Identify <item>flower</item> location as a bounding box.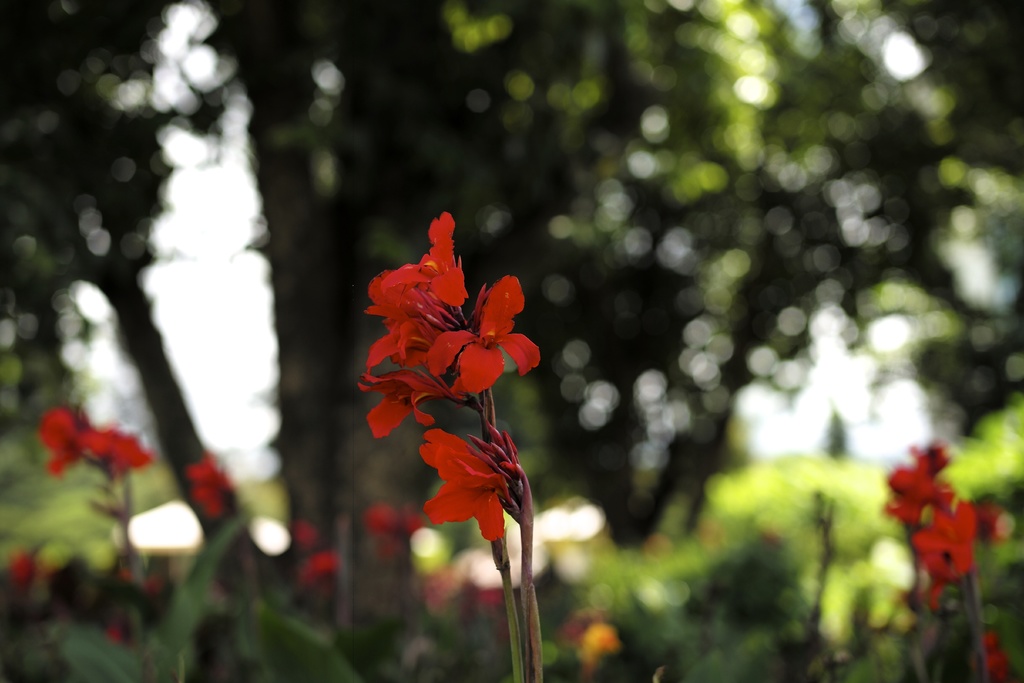
bbox(189, 457, 231, 523).
